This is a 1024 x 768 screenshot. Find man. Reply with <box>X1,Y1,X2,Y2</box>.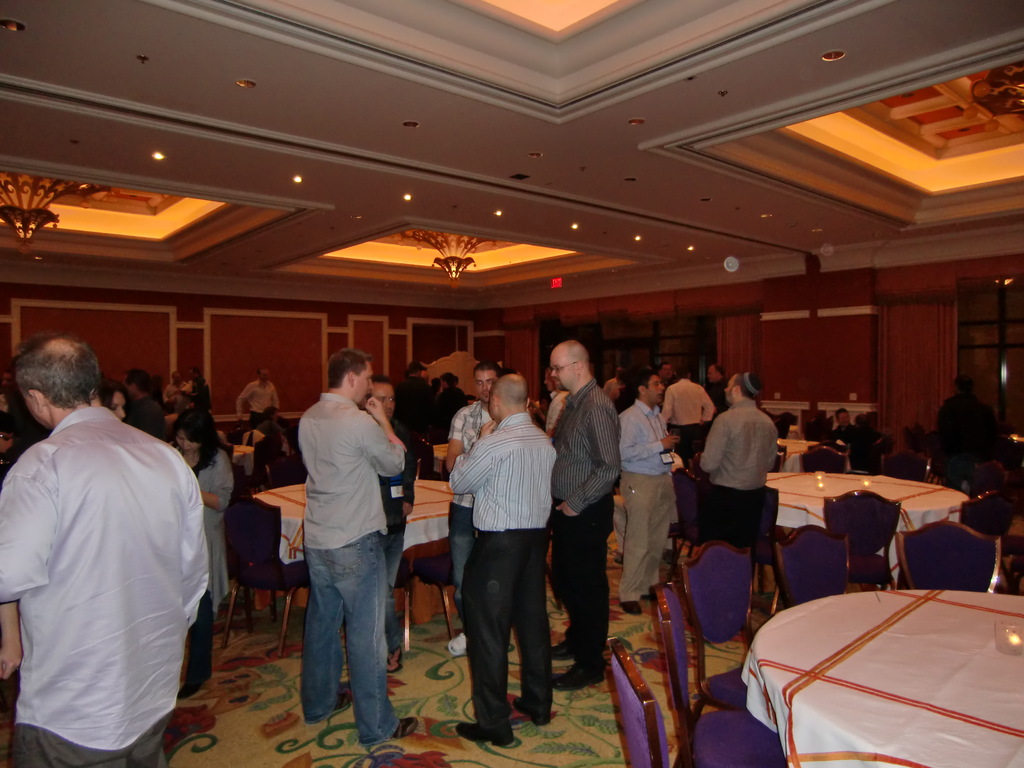
<box>828,405,860,466</box>.
